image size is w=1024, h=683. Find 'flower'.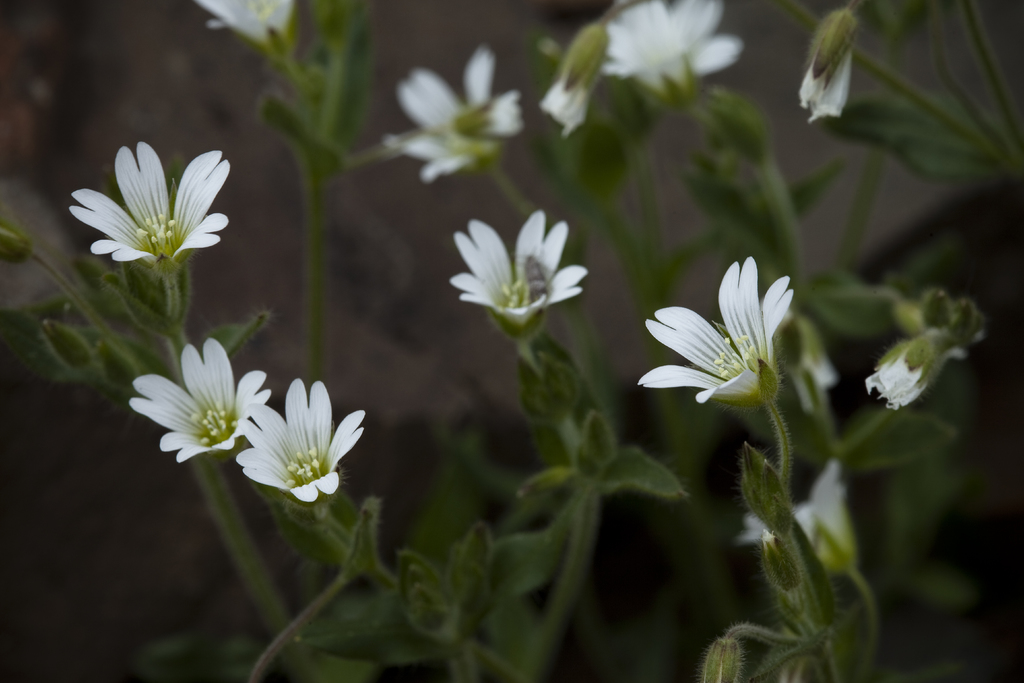
[left=604, top=0, right=737, bottom=111].
